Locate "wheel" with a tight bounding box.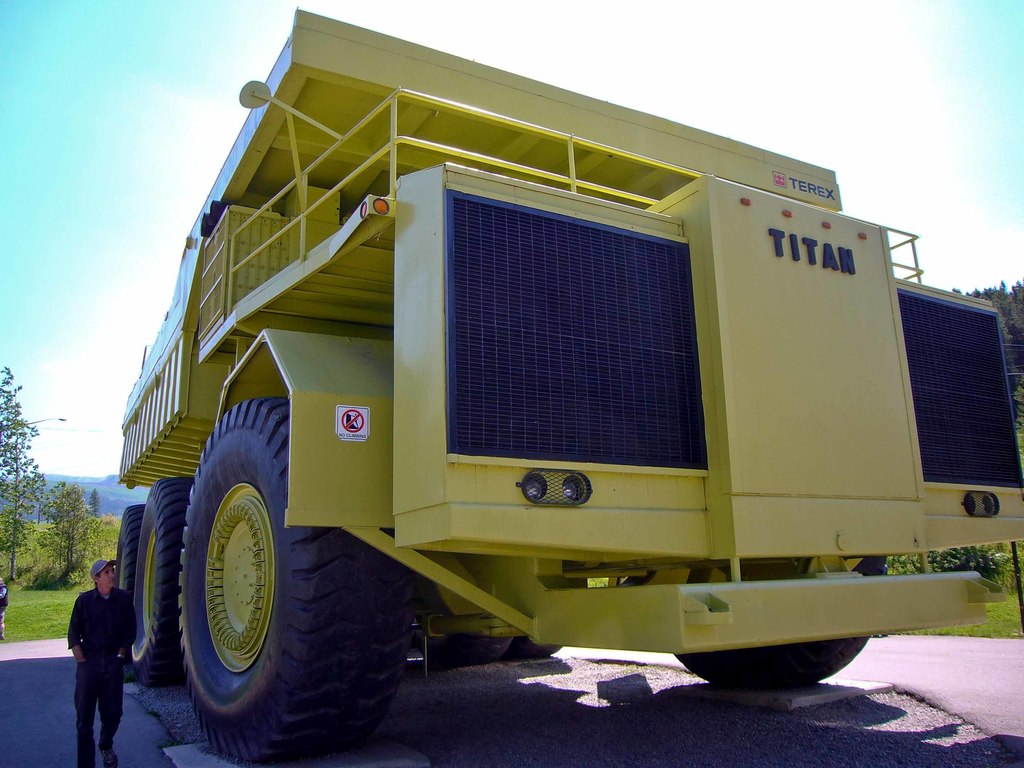
(left=178, top=393, right=412, bottom=767).
